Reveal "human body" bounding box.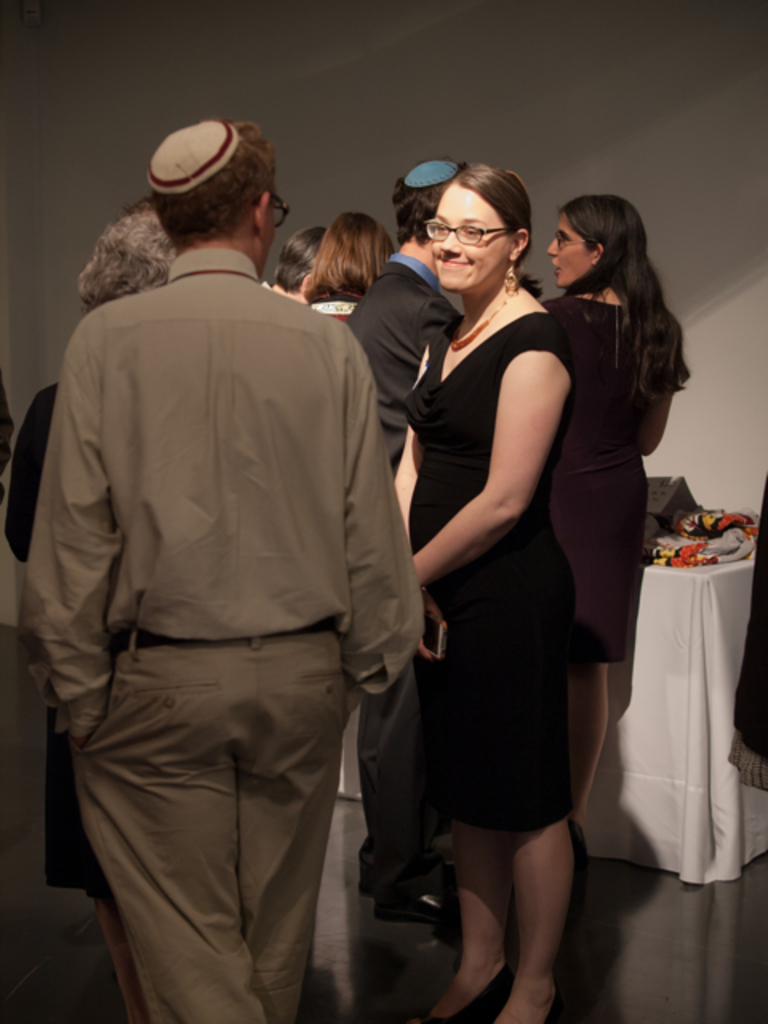
Revealed: 547,194,690,925.
